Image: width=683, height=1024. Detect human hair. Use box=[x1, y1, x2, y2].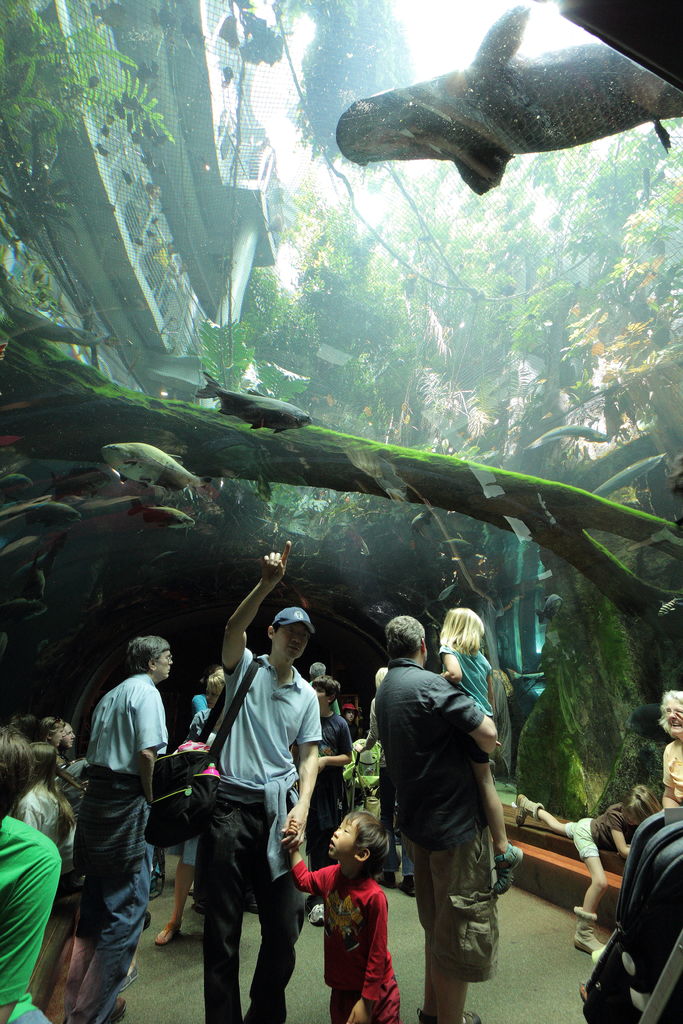
box=[208, 670, 231, 695].
